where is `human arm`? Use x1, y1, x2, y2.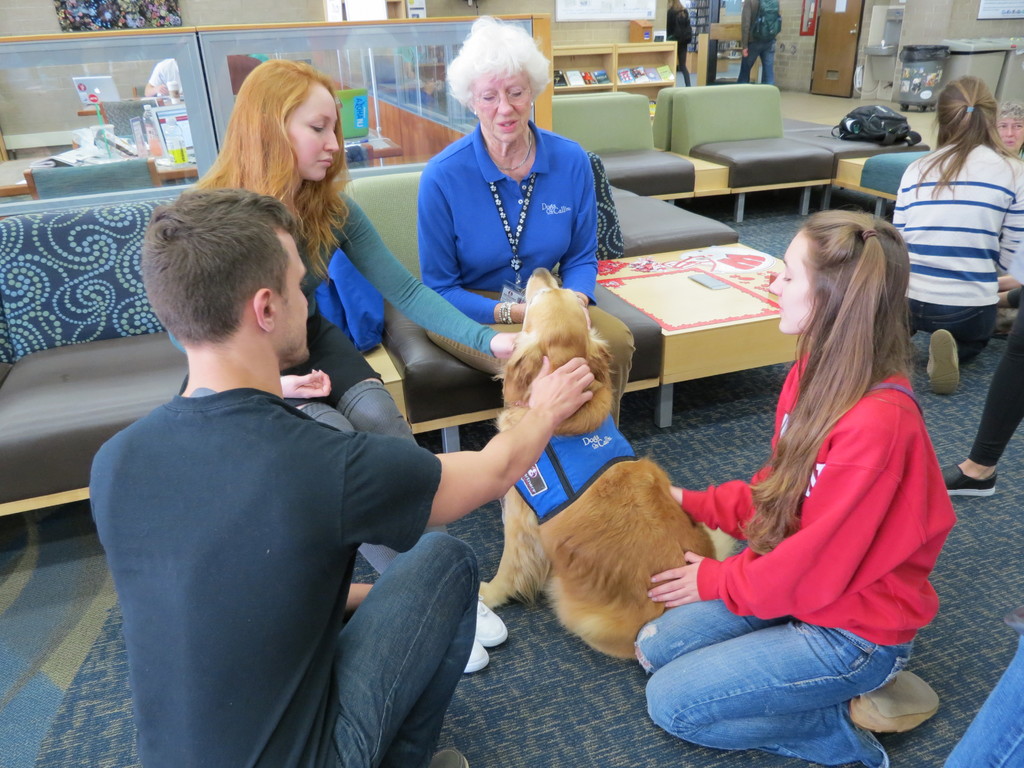
984, 166, 1023, 287.
